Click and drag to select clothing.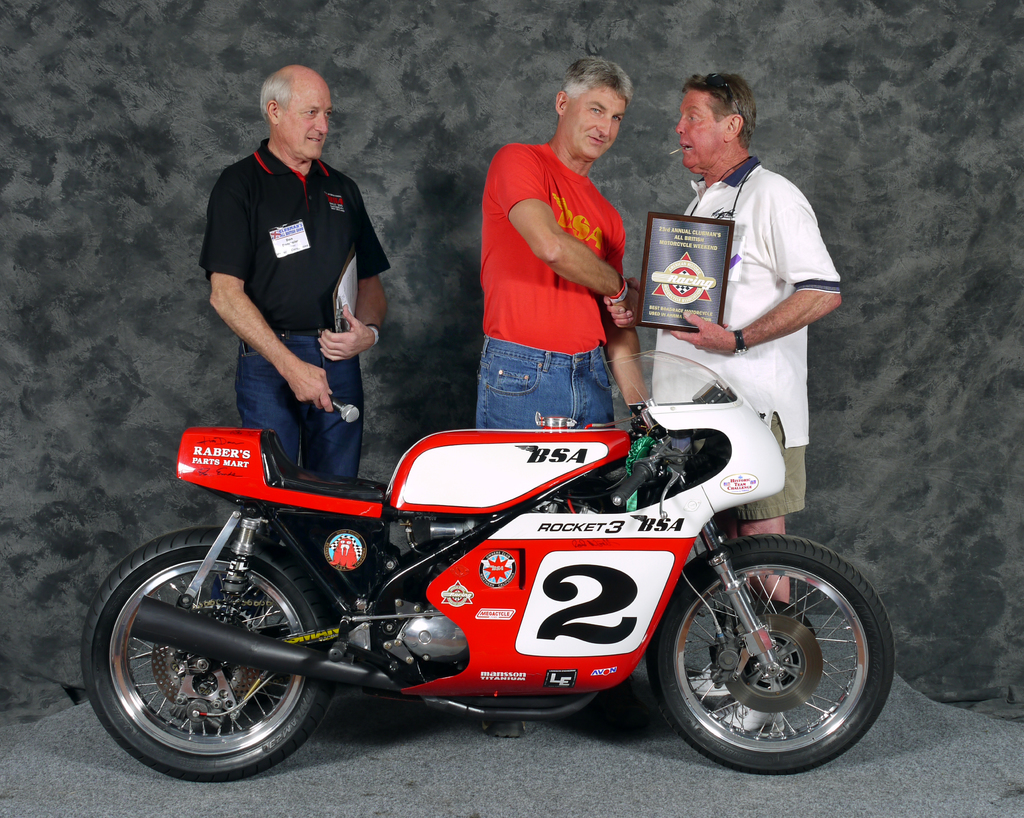
Selection: bbox(472, 105, 630, 413).
